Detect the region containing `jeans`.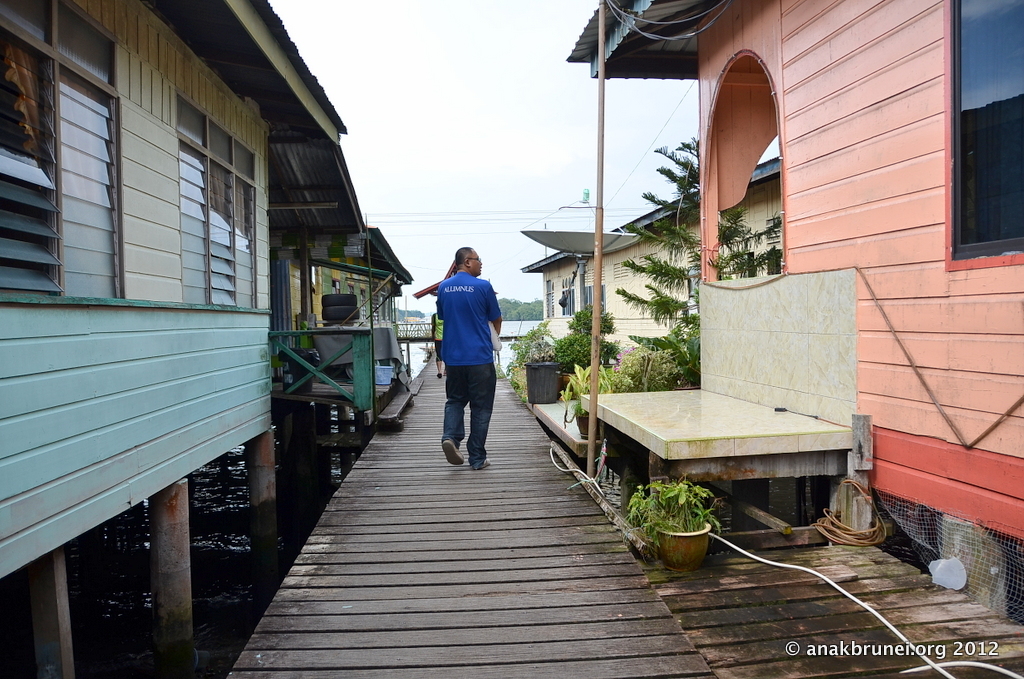
bbox=(434, 373, 493, 468).
